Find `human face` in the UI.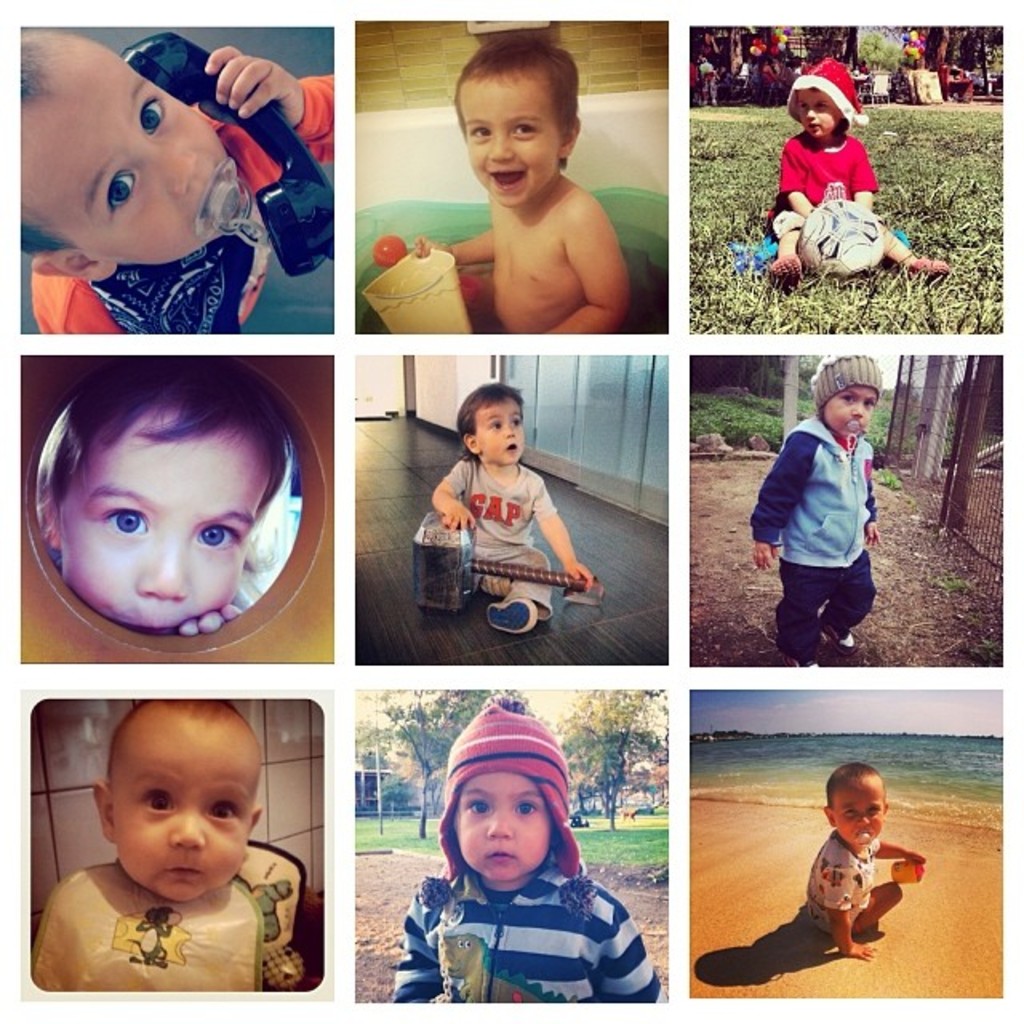
UI element at box(795, 80, 837, 142).
